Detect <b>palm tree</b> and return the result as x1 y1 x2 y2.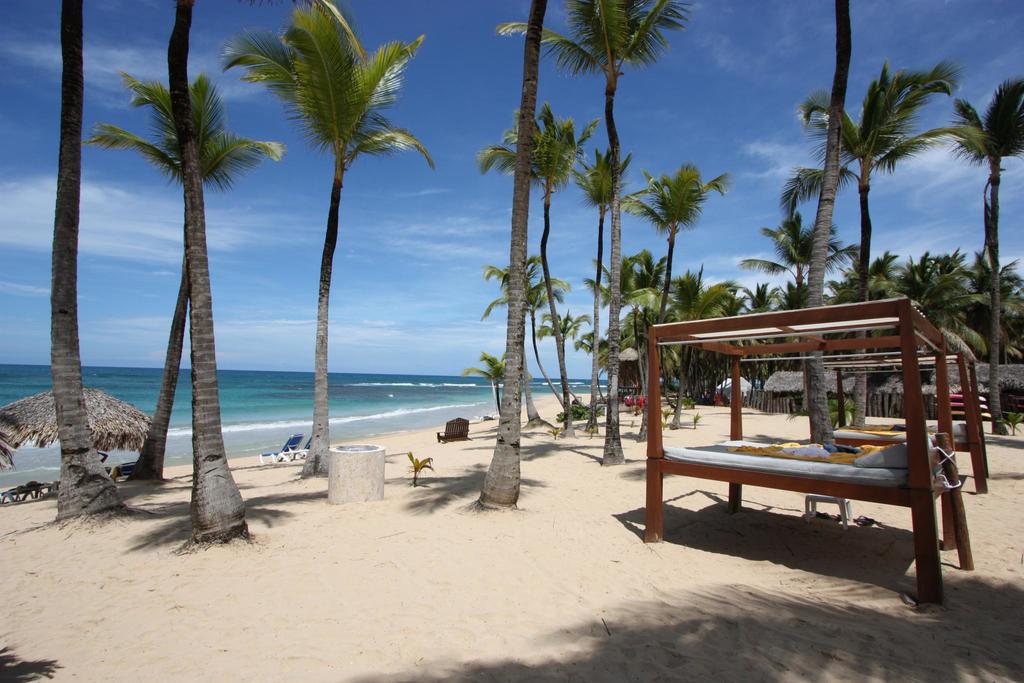
550 0 671 416.
